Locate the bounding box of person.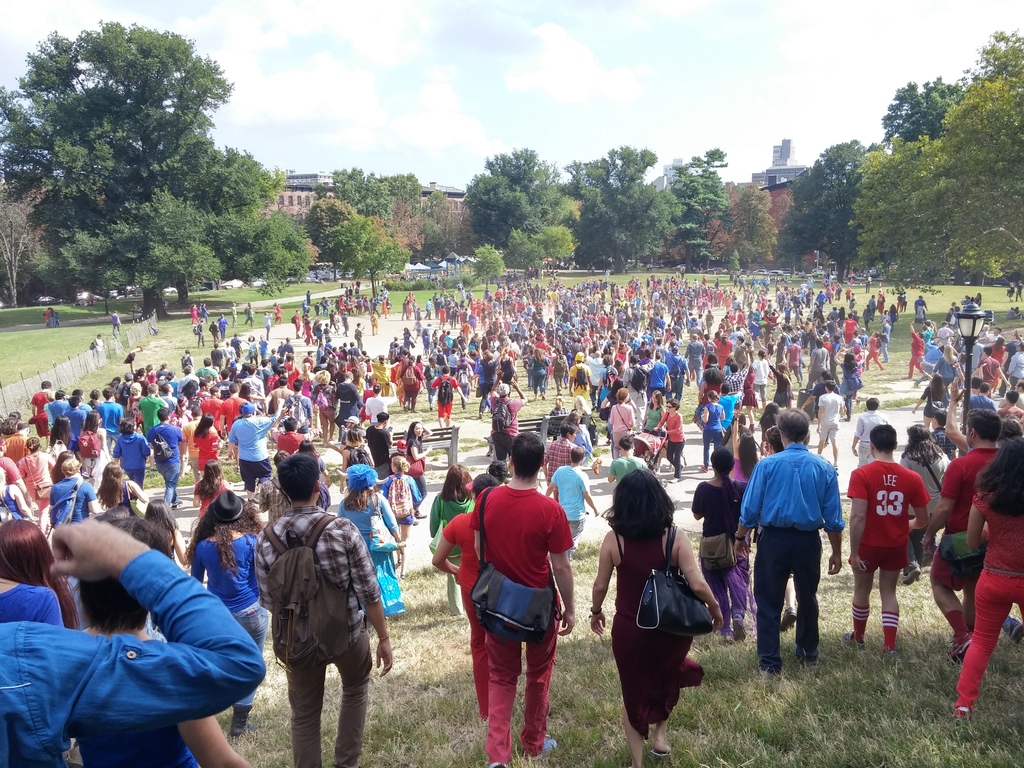
Bounding box: detection(854, 433, 945, 681).
